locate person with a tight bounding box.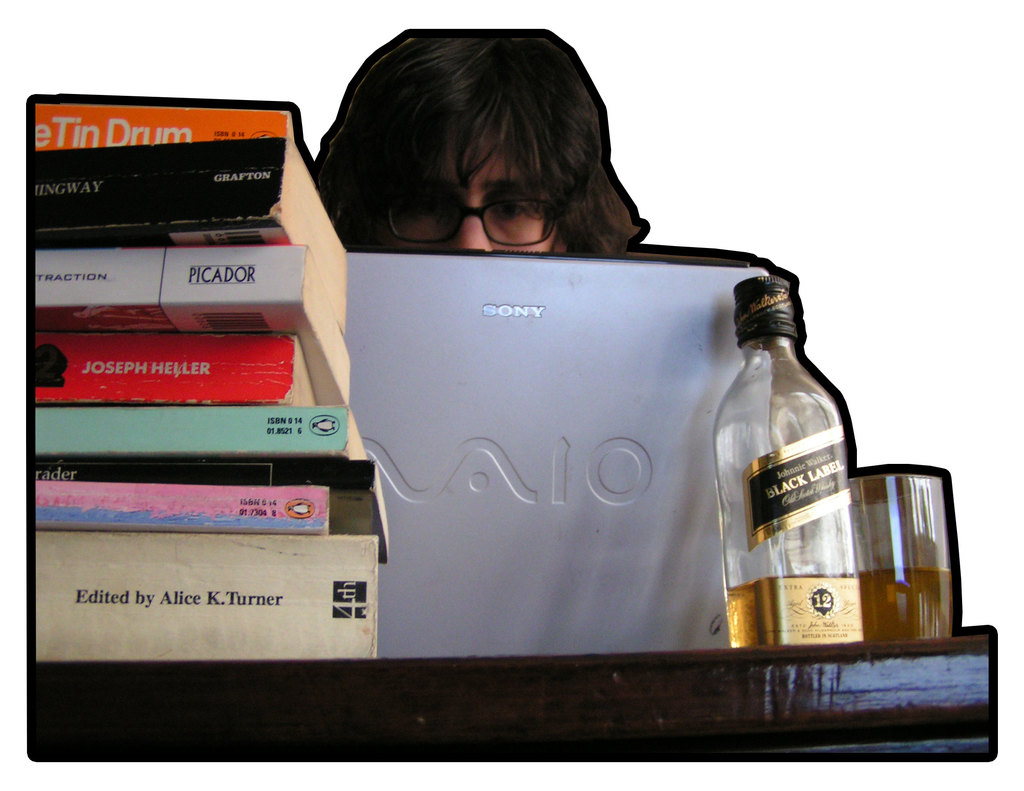
bbox(199, 92, 901, 702).
